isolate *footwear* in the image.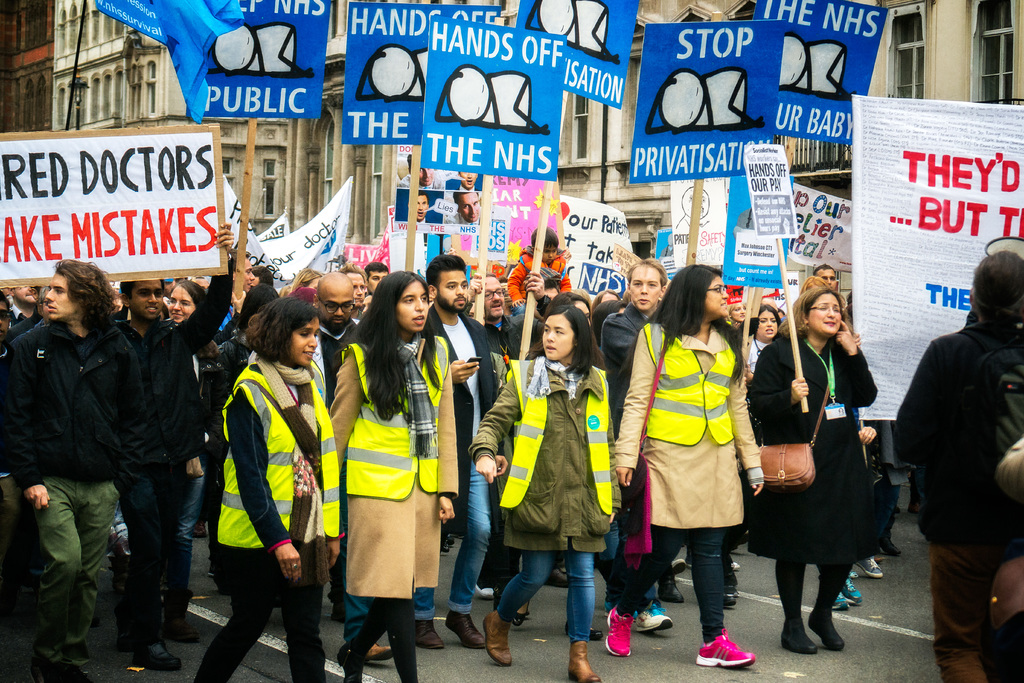
Isolated region: detection(807, 611, 848, 653).
